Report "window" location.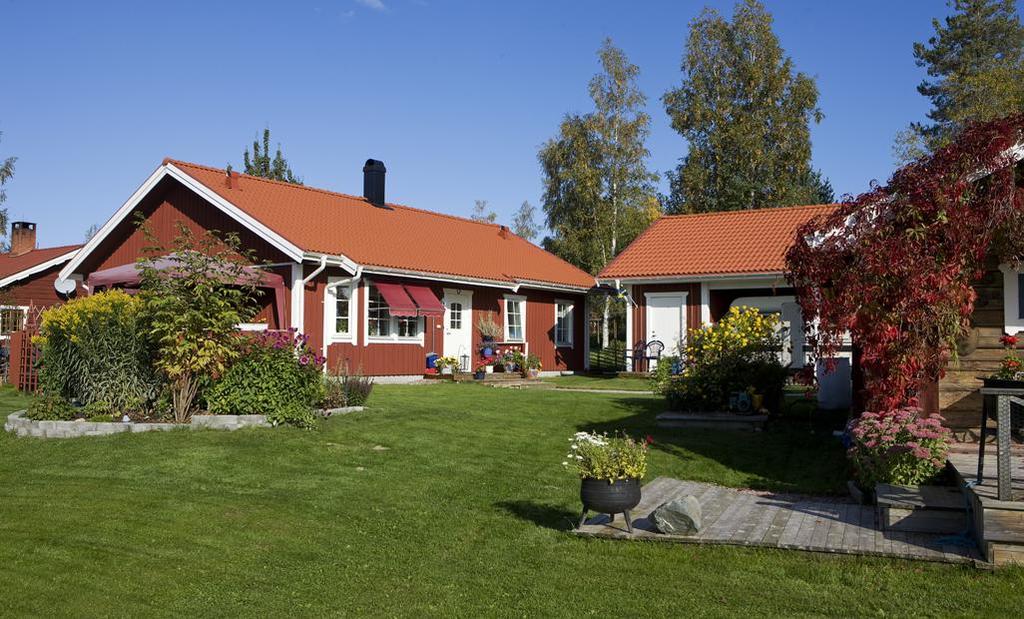
Report: pyautogui.locateOnScreen(0, 302, 31, 344).
